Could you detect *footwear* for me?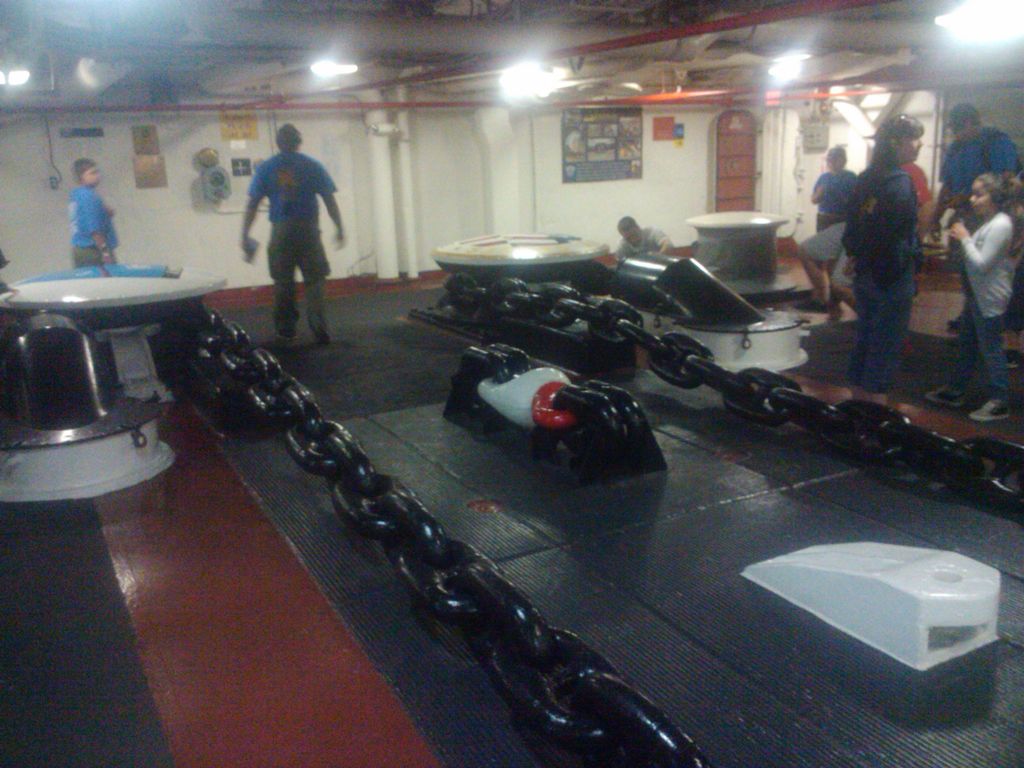
Detection result: bbox=(306, 311, 332, 345).
